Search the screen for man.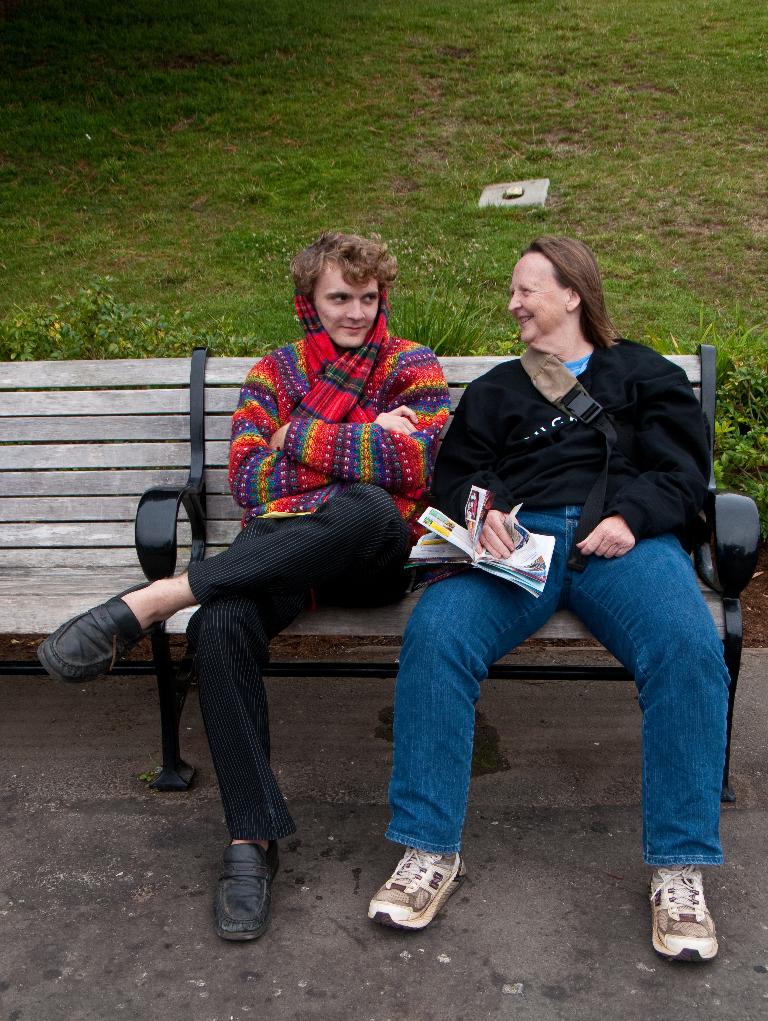
Found at (left=38, top=223, right=456, bottom=943).
